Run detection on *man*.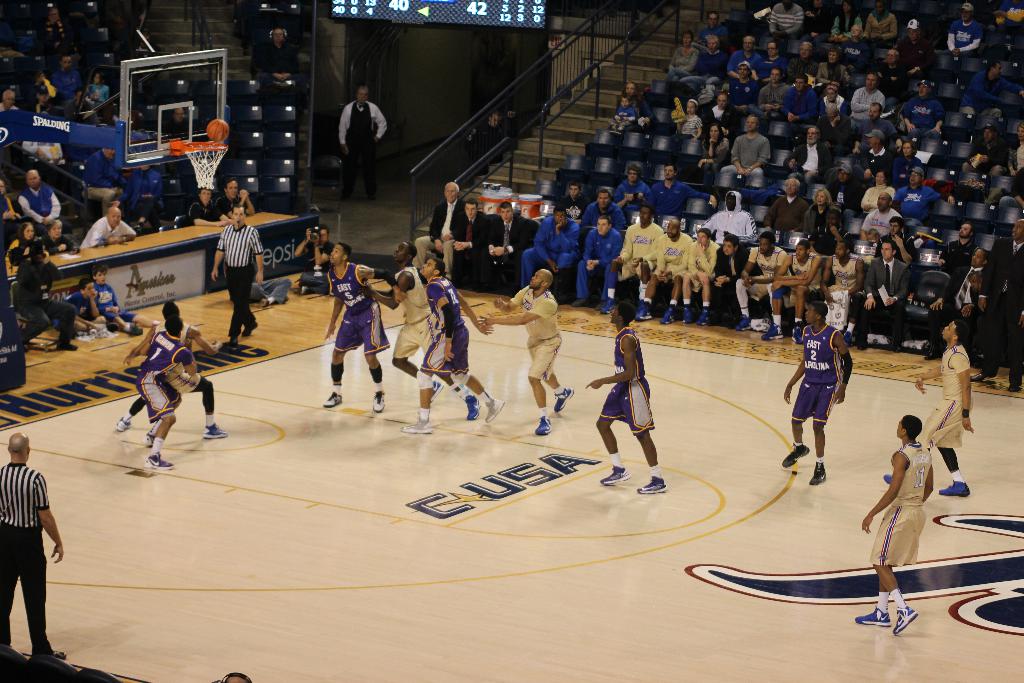
Result: locate(42, 4, 90, 63).
